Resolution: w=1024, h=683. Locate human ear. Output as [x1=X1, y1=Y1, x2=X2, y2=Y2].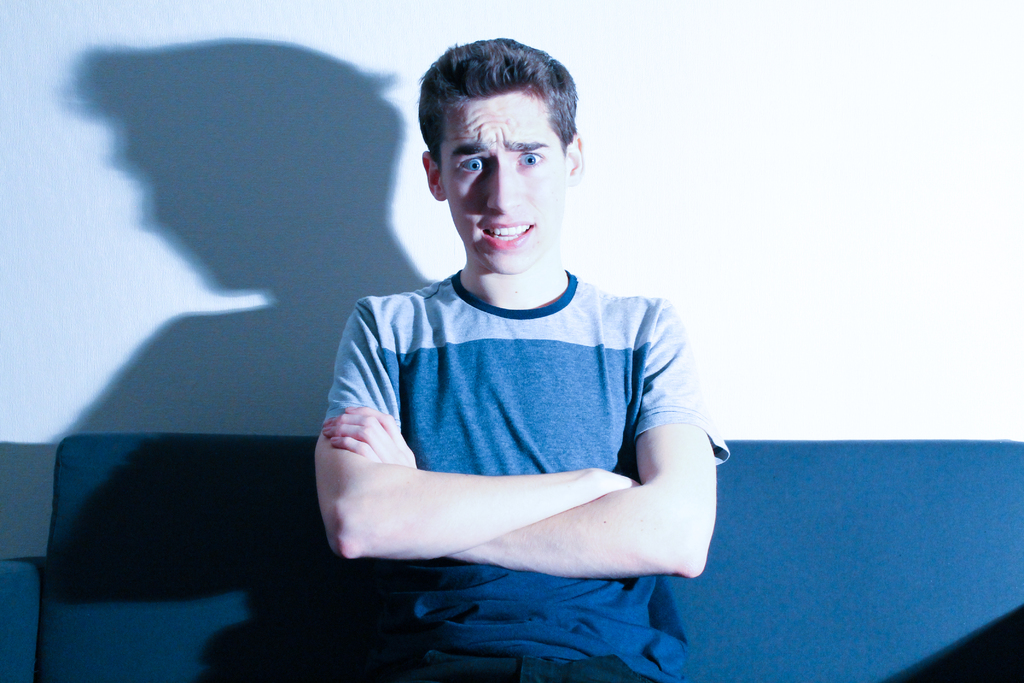
[x1=564, y1=133, x2=582, y2=186].
